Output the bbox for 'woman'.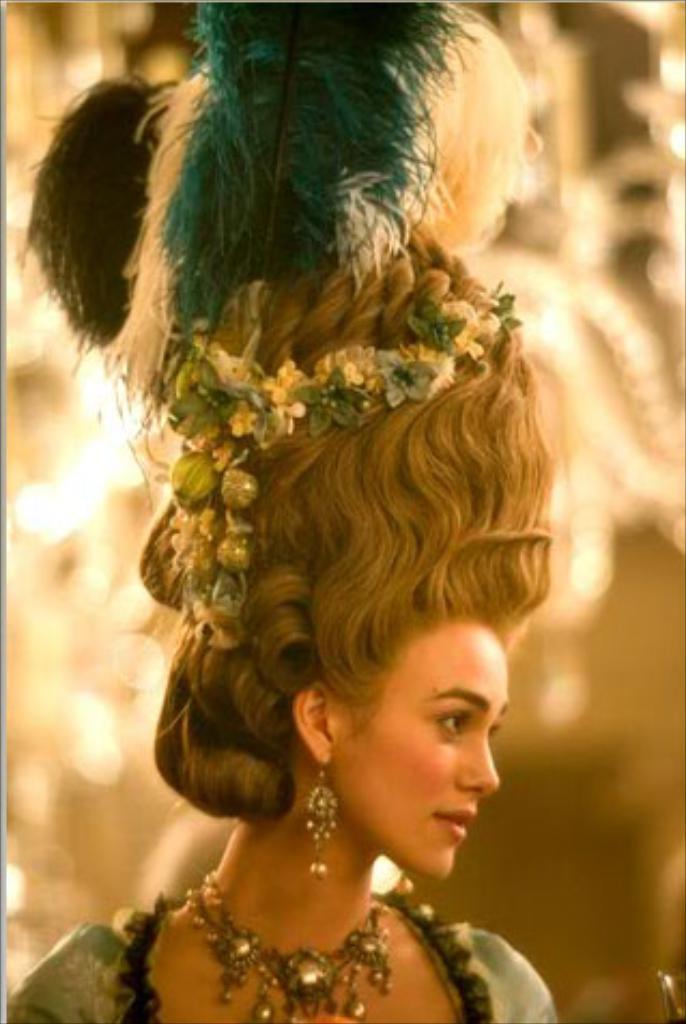
[left=2, top=2, right=557, bottom=1022].
